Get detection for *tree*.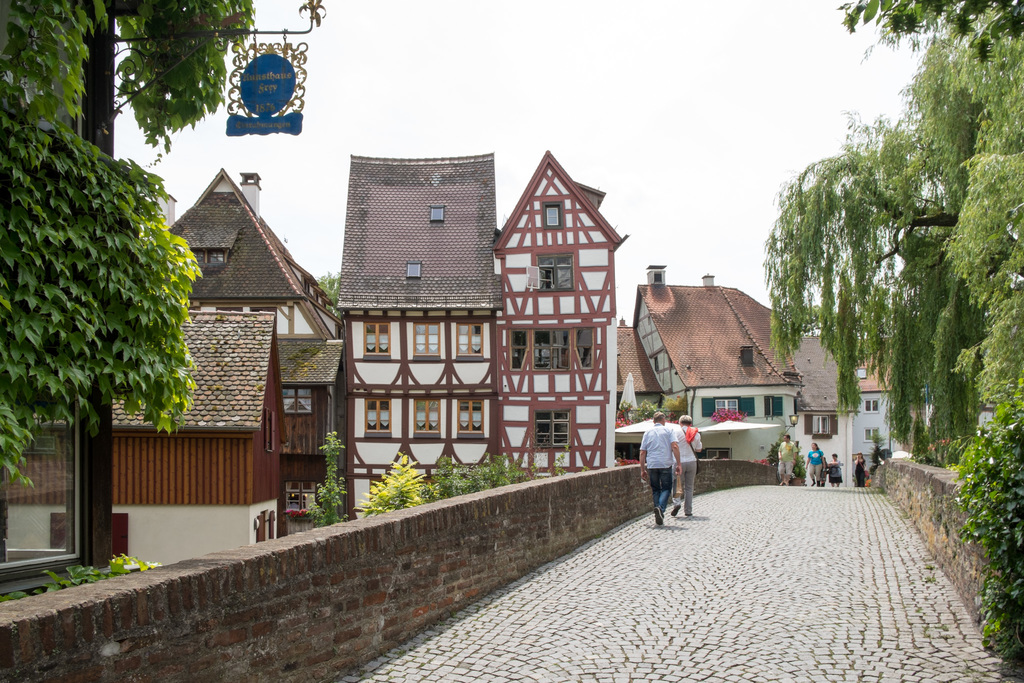
Detection: (left=0, top=0, right=252, bottom=492).
